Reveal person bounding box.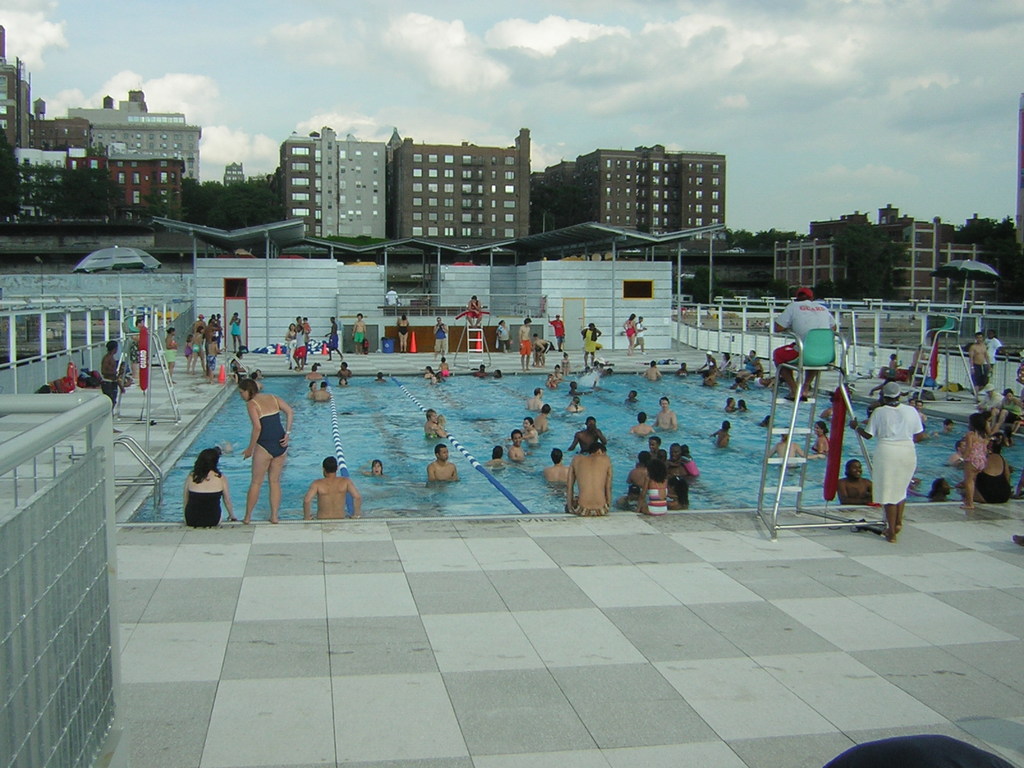
Revealed: [x1=324, y1=314, x2=346, y2=362].
